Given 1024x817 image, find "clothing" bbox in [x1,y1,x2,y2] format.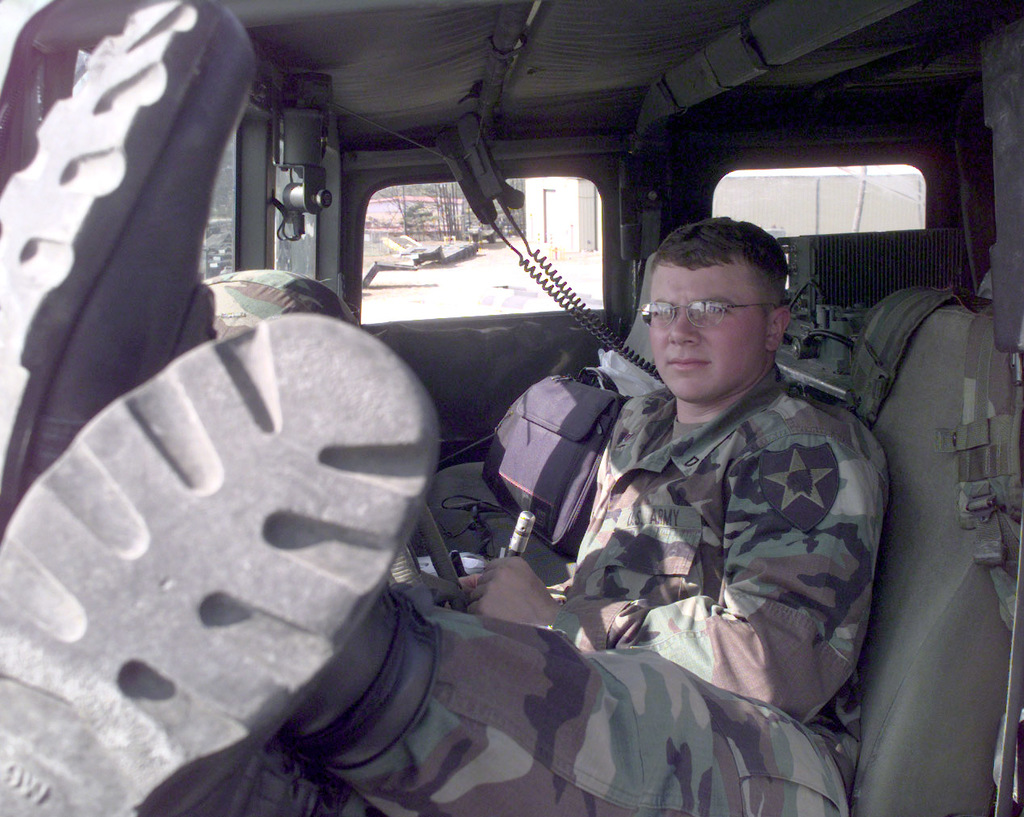
[311,365,892,816].
